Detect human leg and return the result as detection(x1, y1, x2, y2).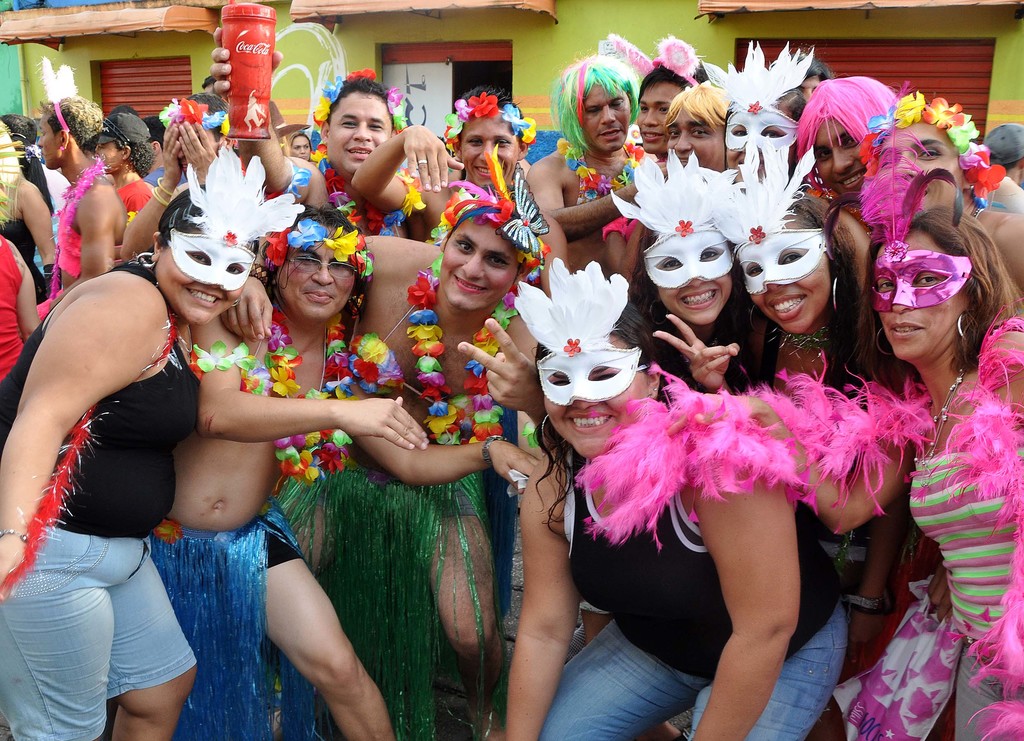
detection(3, 531, 200, 740).
